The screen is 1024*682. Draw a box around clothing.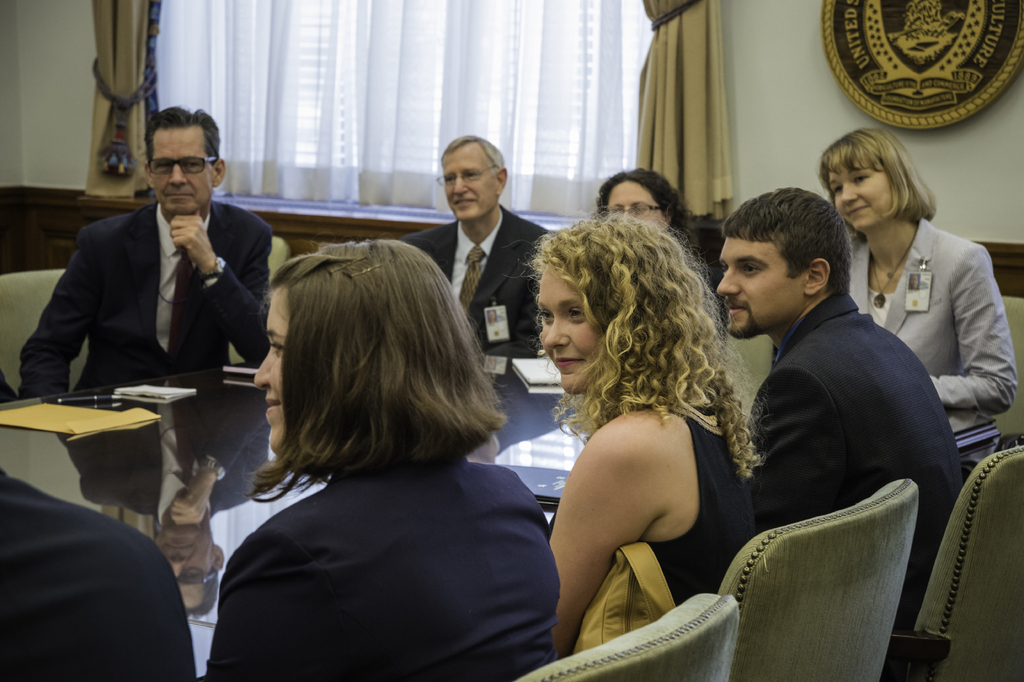
[left=186, top=363, right=588, bottom=681].
